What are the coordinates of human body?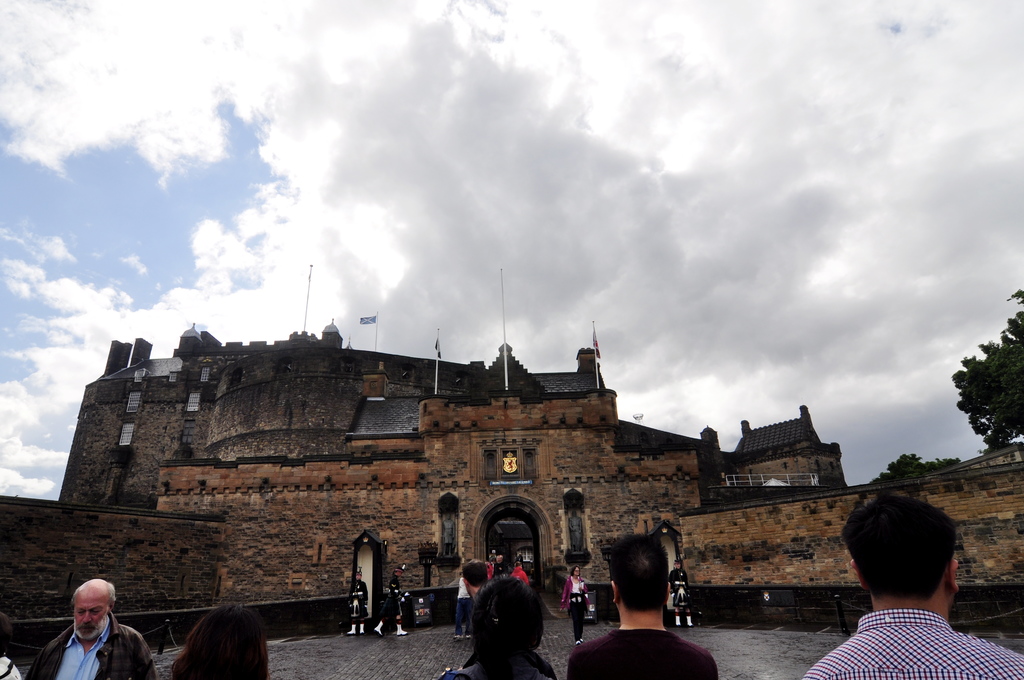
BBox(342, 578, 367, 638).
